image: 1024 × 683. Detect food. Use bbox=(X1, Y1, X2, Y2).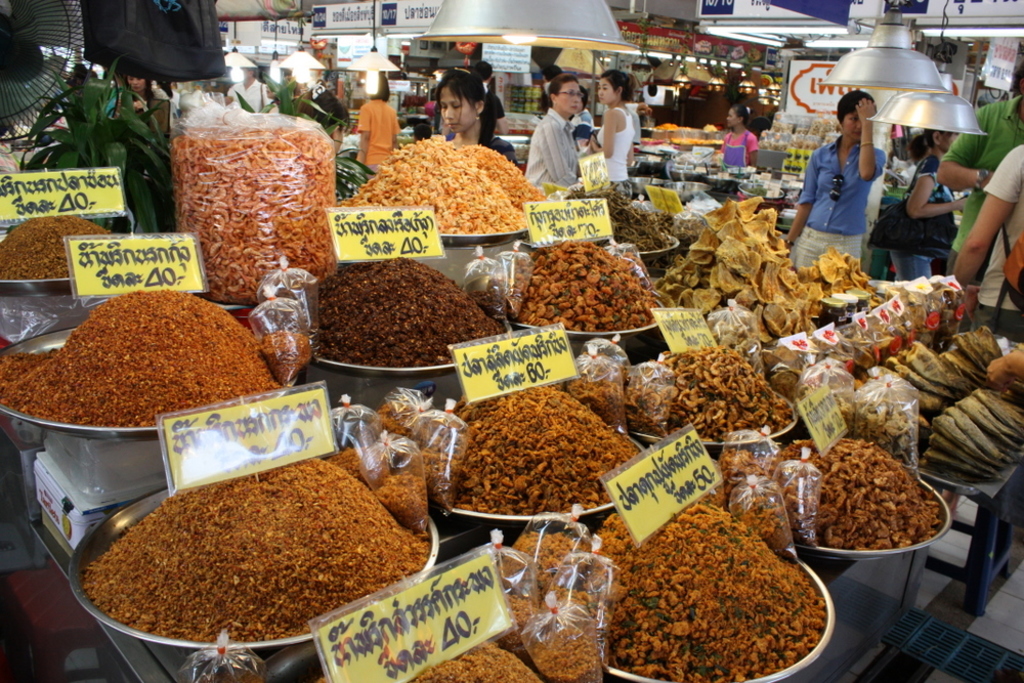
bbox=(504, 527, 616, 682).
